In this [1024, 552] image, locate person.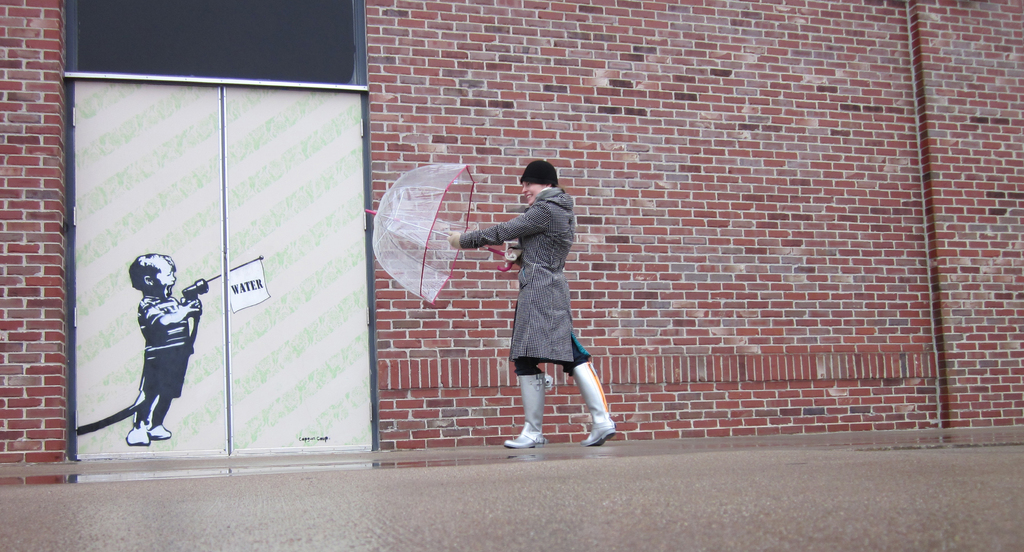
Bounding box: bbox=[449, 161, 614, 446].
